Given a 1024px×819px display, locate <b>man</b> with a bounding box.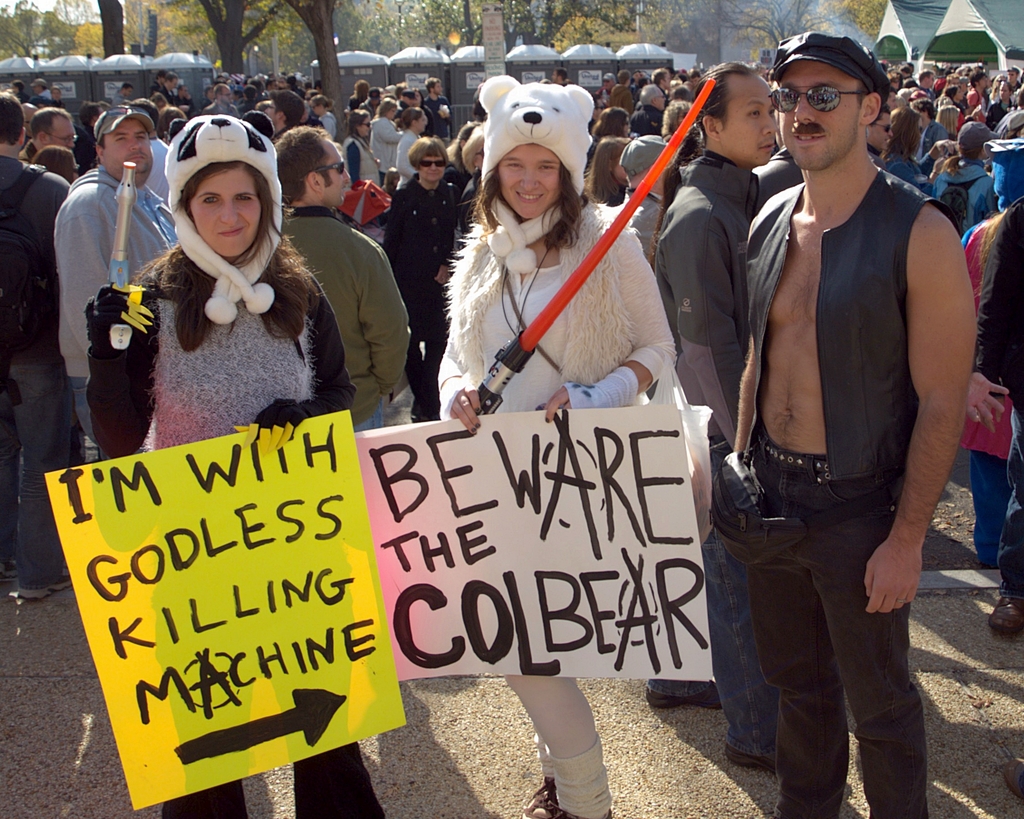
Located: region(205, 83, 240, 120).
